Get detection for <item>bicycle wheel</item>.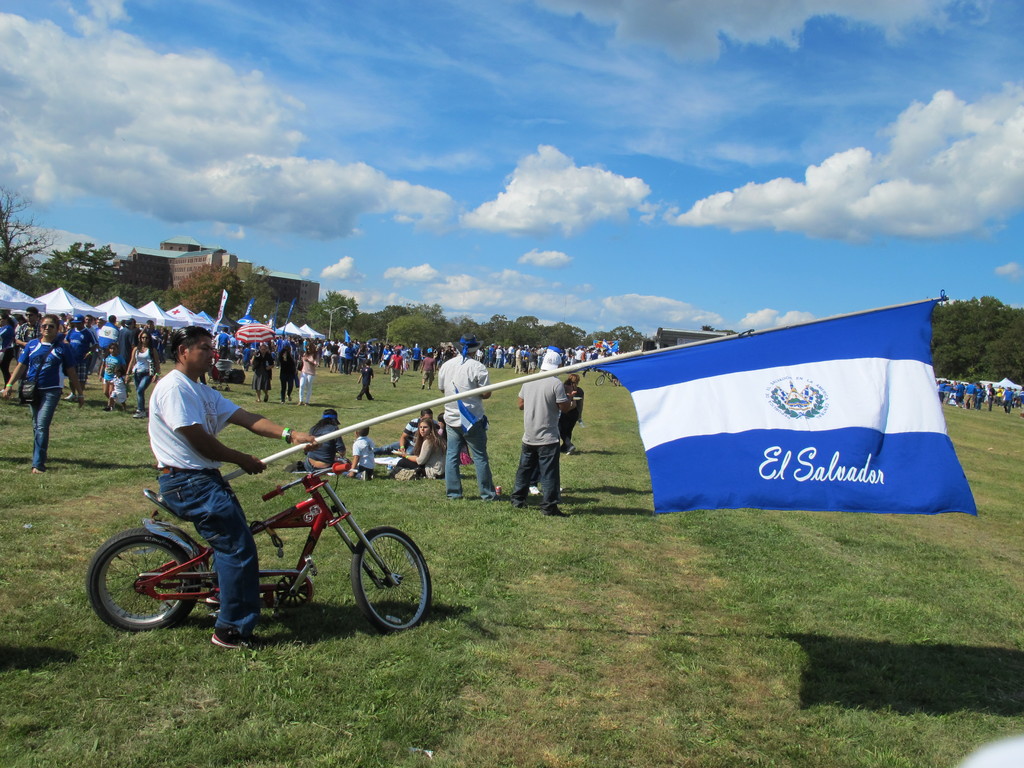
Detection: {"left": 352, "top": 524, "right": 435, "bottom": 639}.
